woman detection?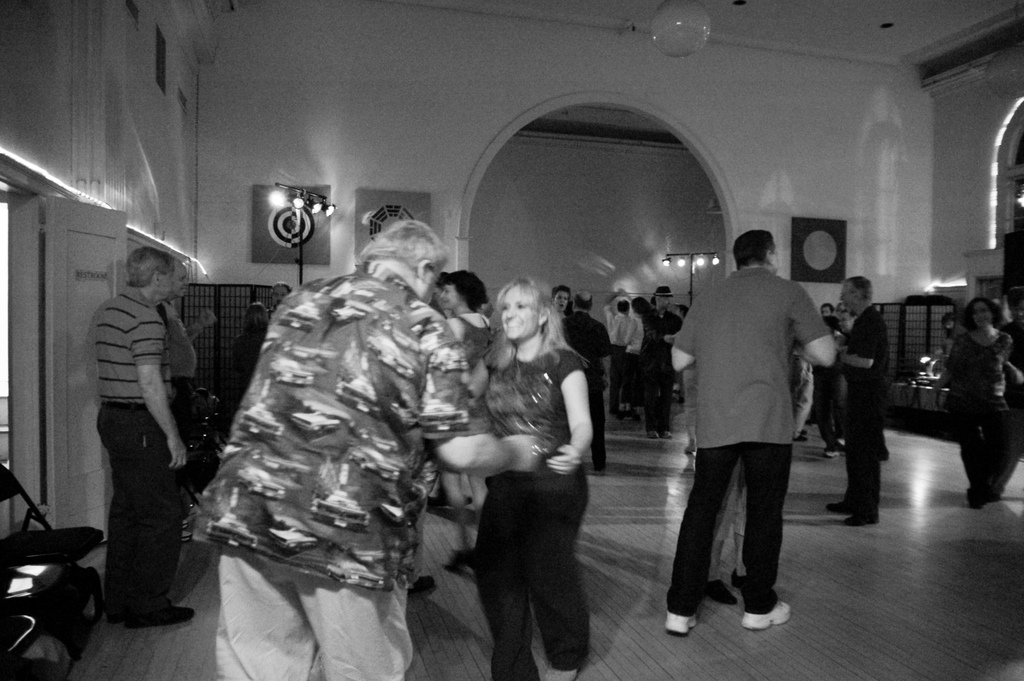
BBox(433, 267, 504, 586)
